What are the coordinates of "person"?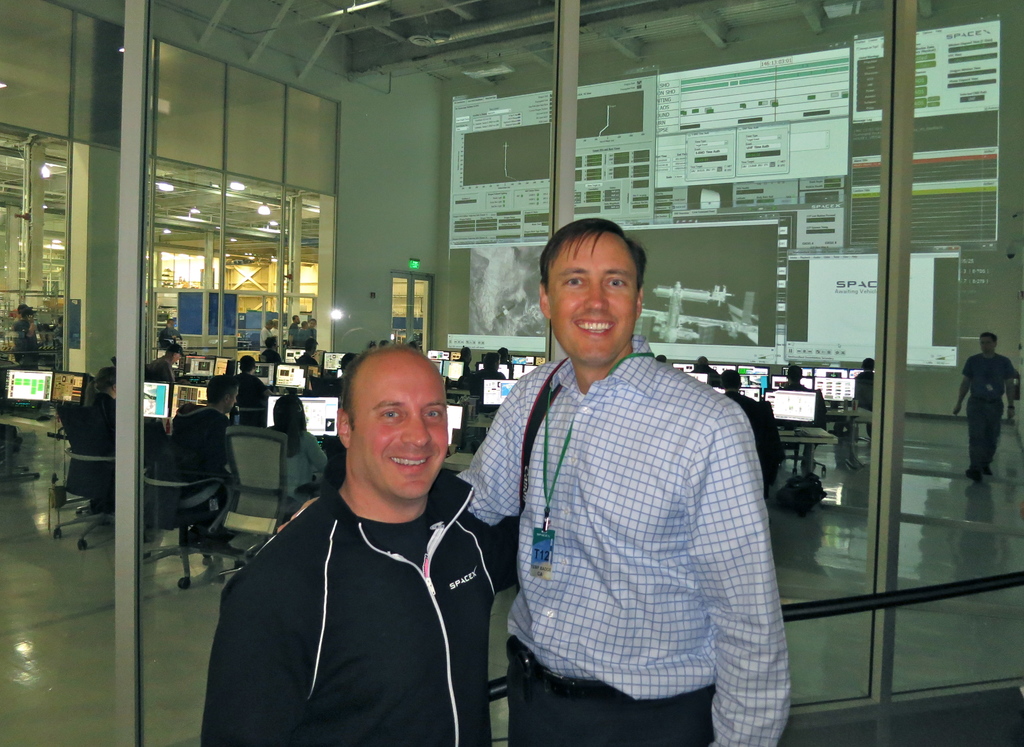
12/309/42/372.
